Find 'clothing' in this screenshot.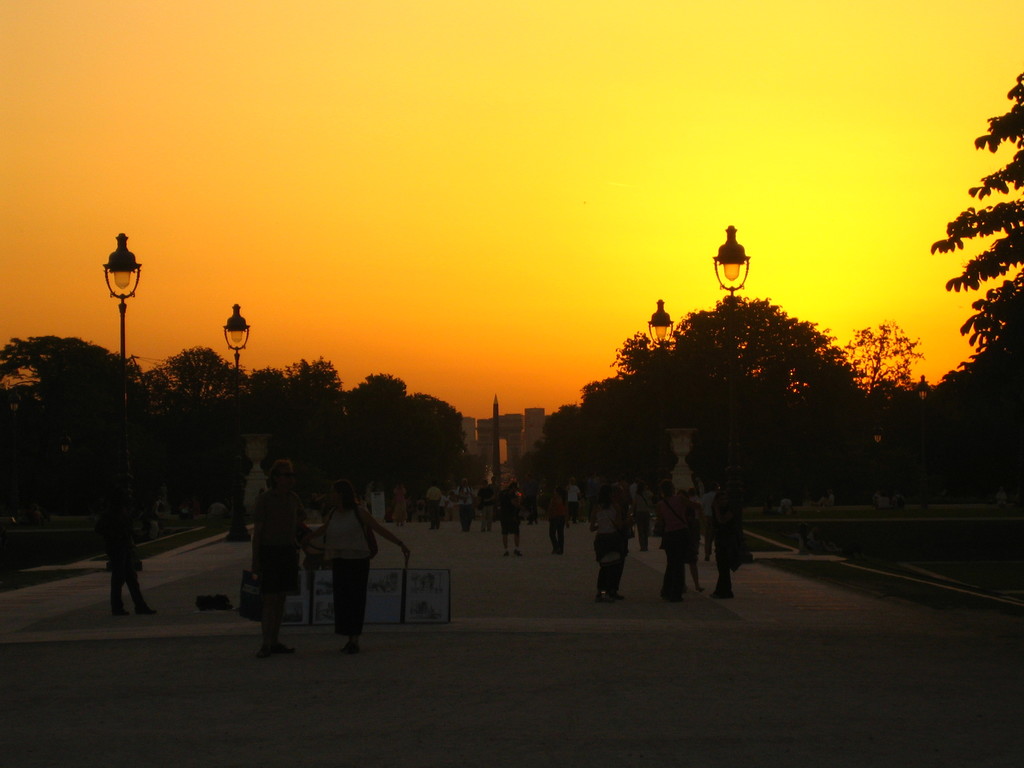
The bounding box for 'clothing' is <bbox>630, 498, 647, 549</bbox>.
